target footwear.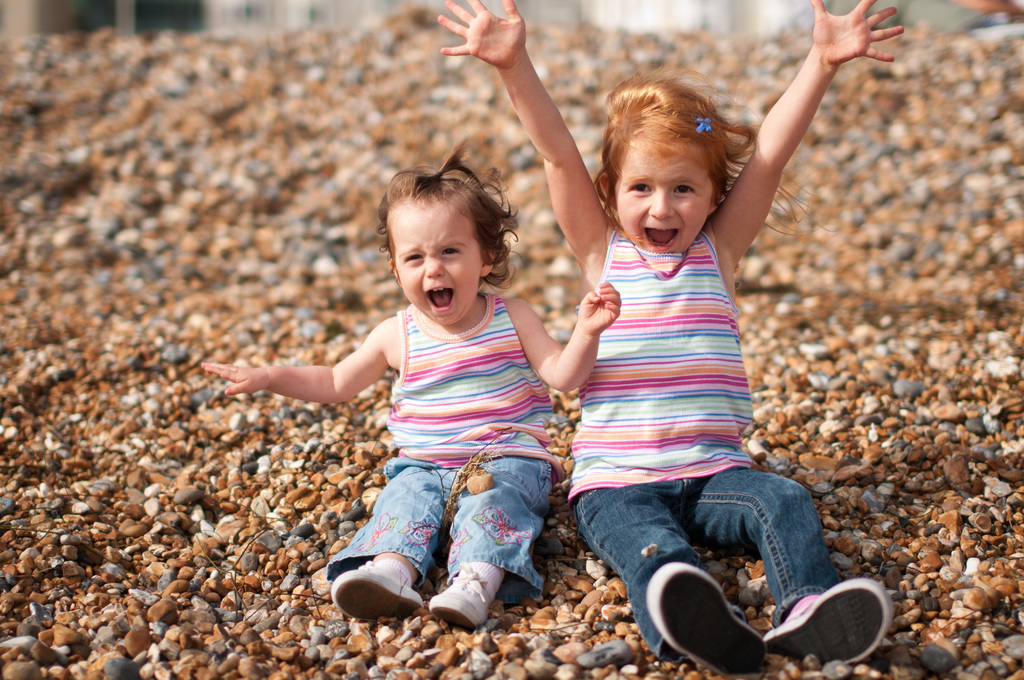
Target region: box(763, 576, 897, 664).
